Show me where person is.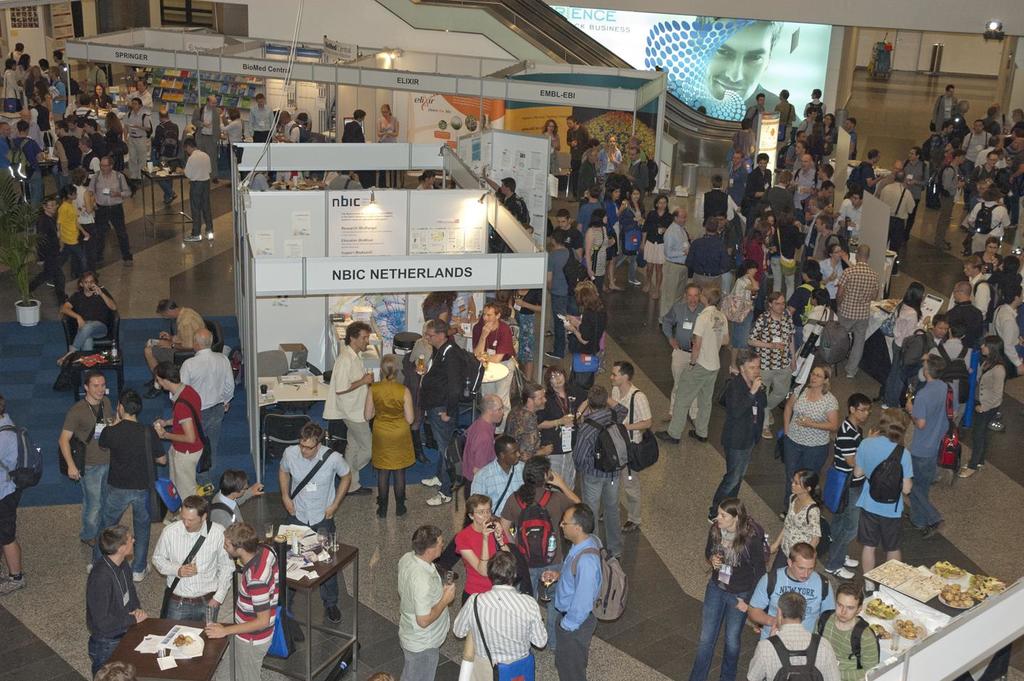
person is at [x1=815, y1=586, x2=882, y2=680].
